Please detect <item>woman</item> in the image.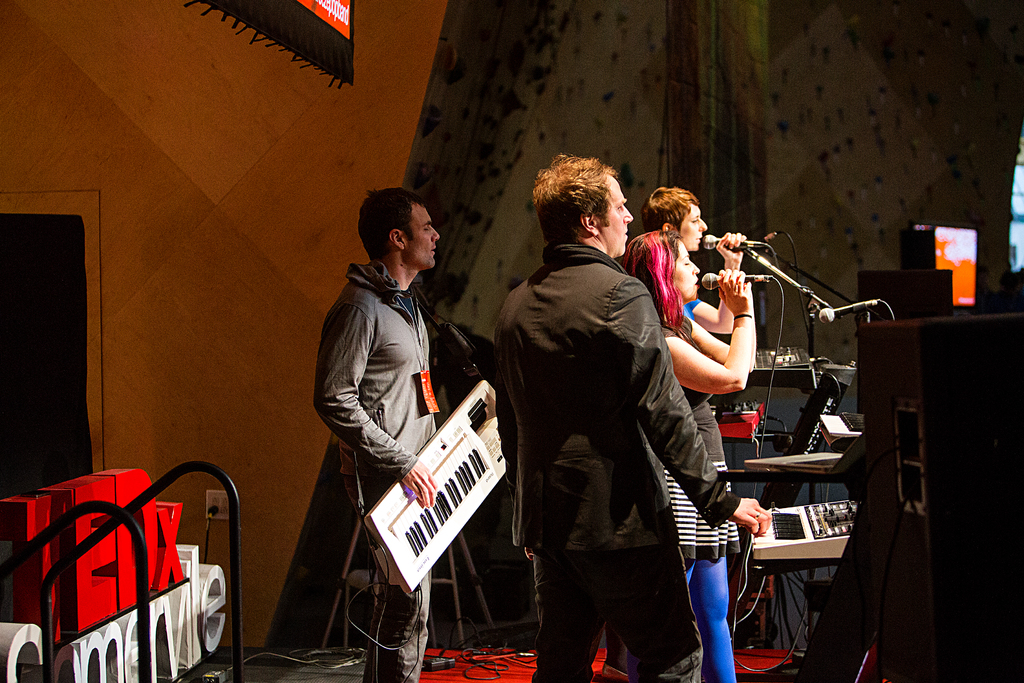
<bbox>618, 227, 757, 682</bbox>.
